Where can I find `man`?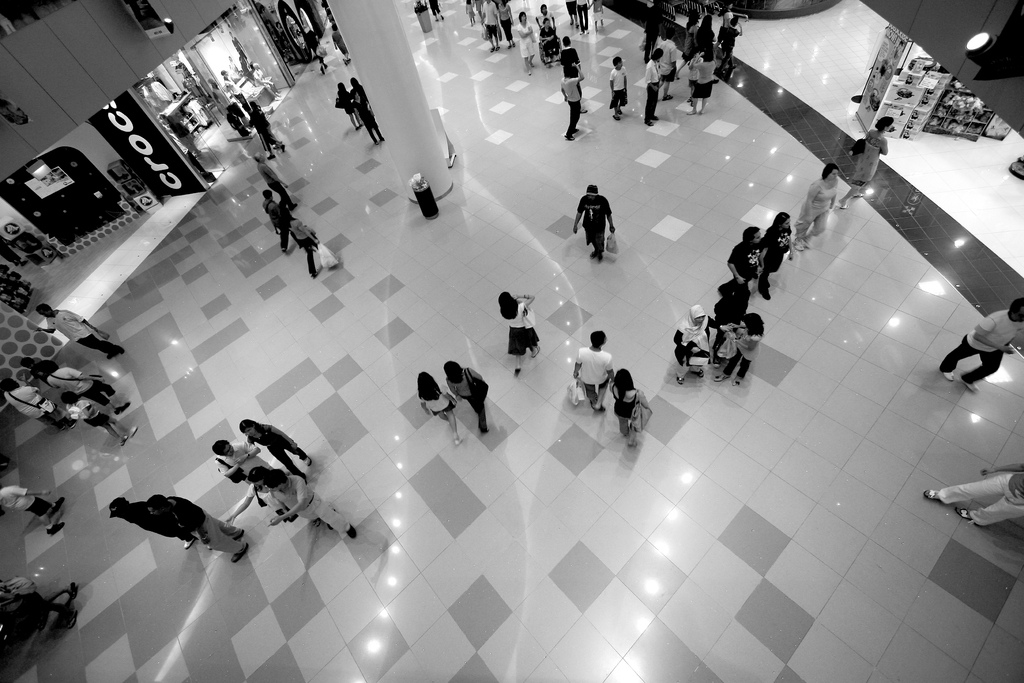
You can find it at [718,225,763,298].
